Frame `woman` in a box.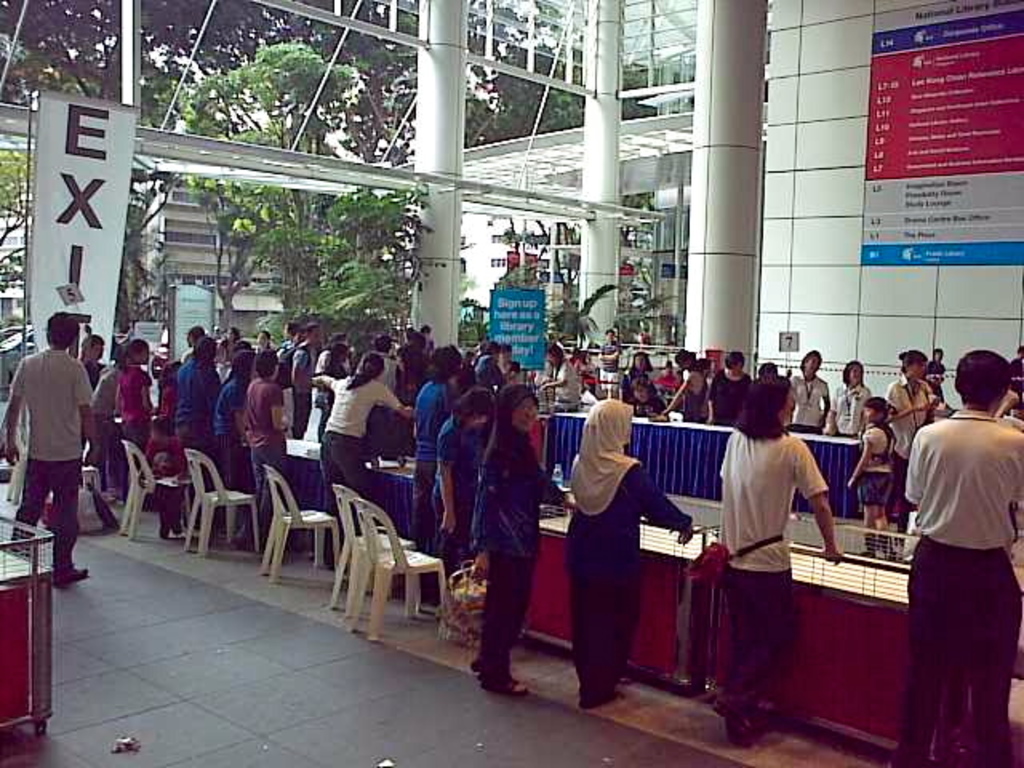
(211, 342, 261, 538).
